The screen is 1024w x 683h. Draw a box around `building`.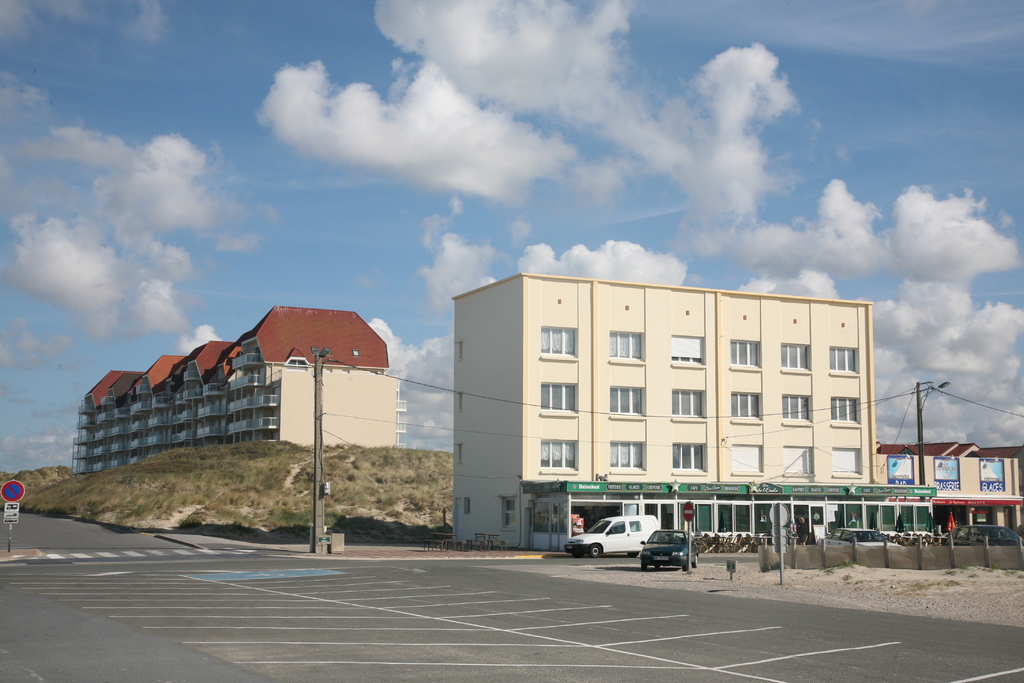
(69,304,406,479).
